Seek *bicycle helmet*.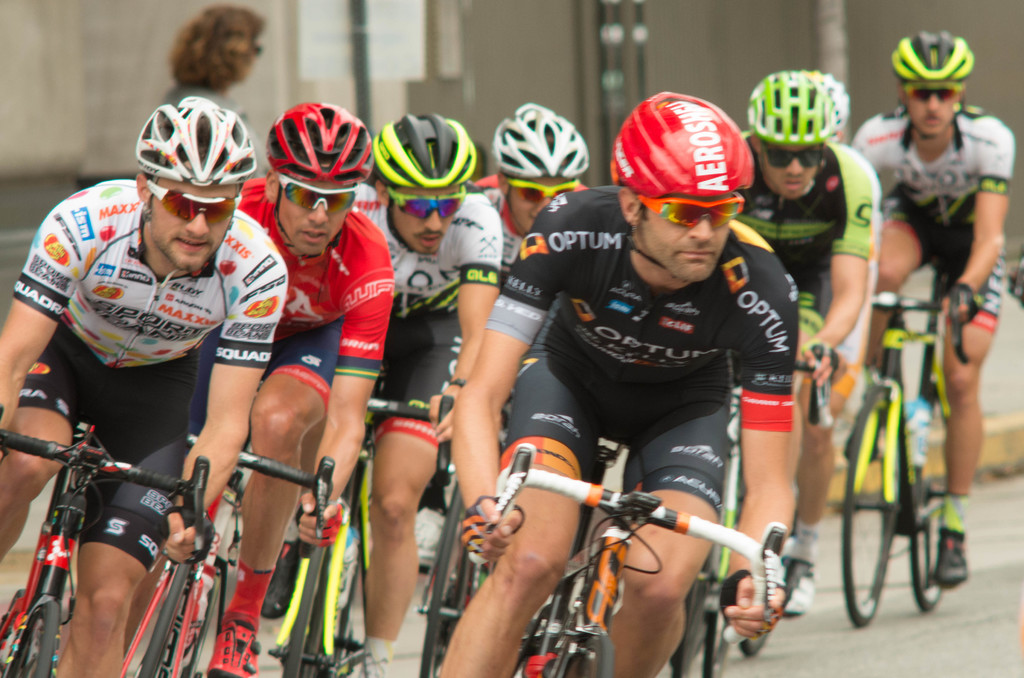
left=612, top=91, right=745, bottom=201.
